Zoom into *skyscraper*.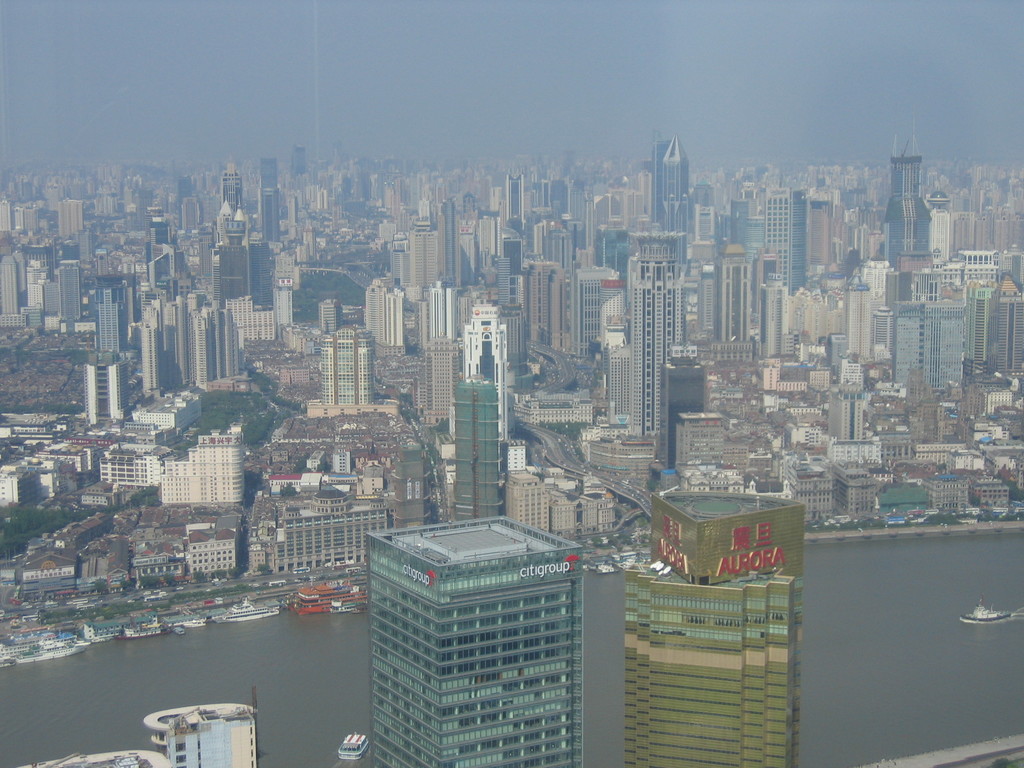
Zoom target: {"x1": 437, "y1": 195, "x2": 463, "y2": 293}.
